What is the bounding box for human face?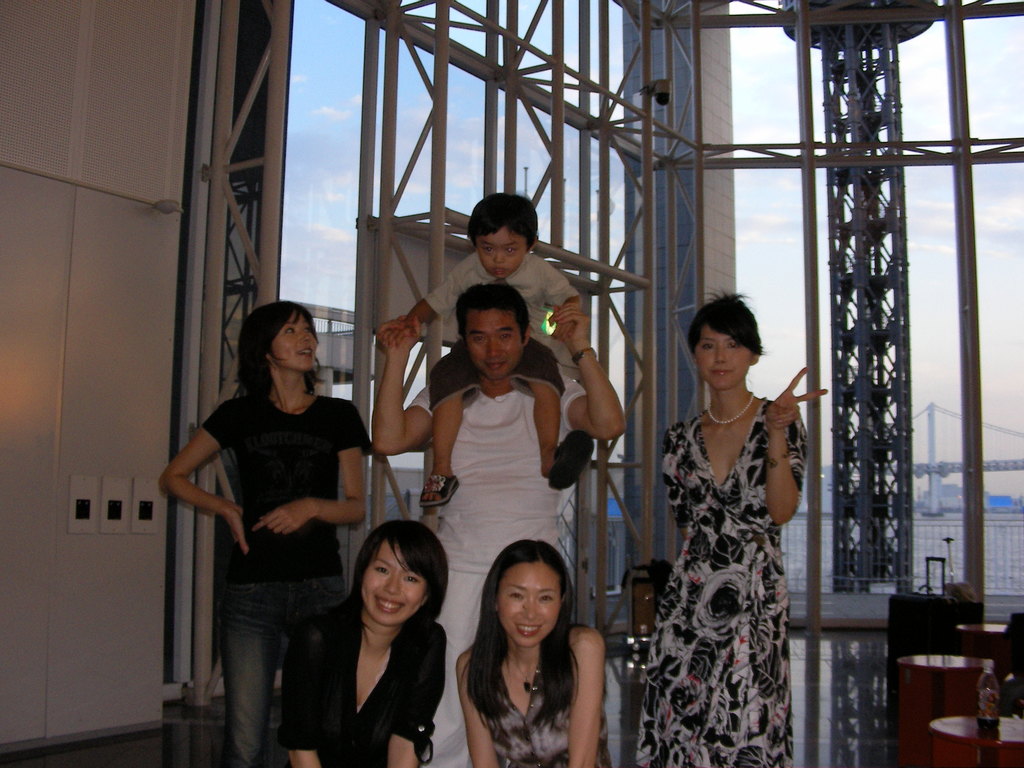
362, 537, 428, 627.
